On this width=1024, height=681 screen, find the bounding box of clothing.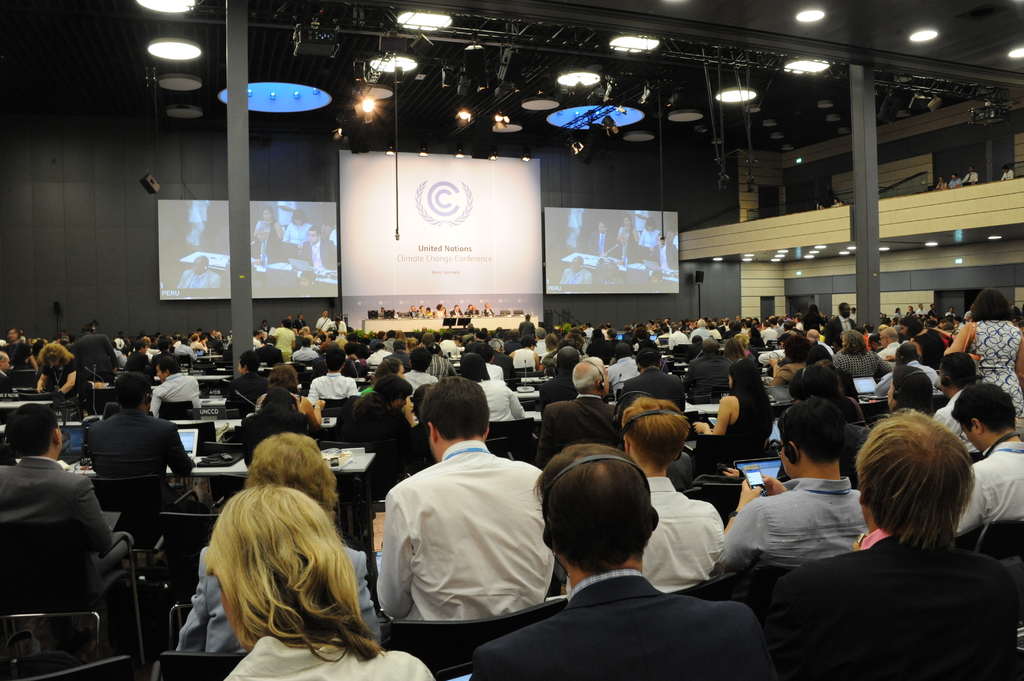
Bounding box: left=609, top=336, right=621, bottom=357.
